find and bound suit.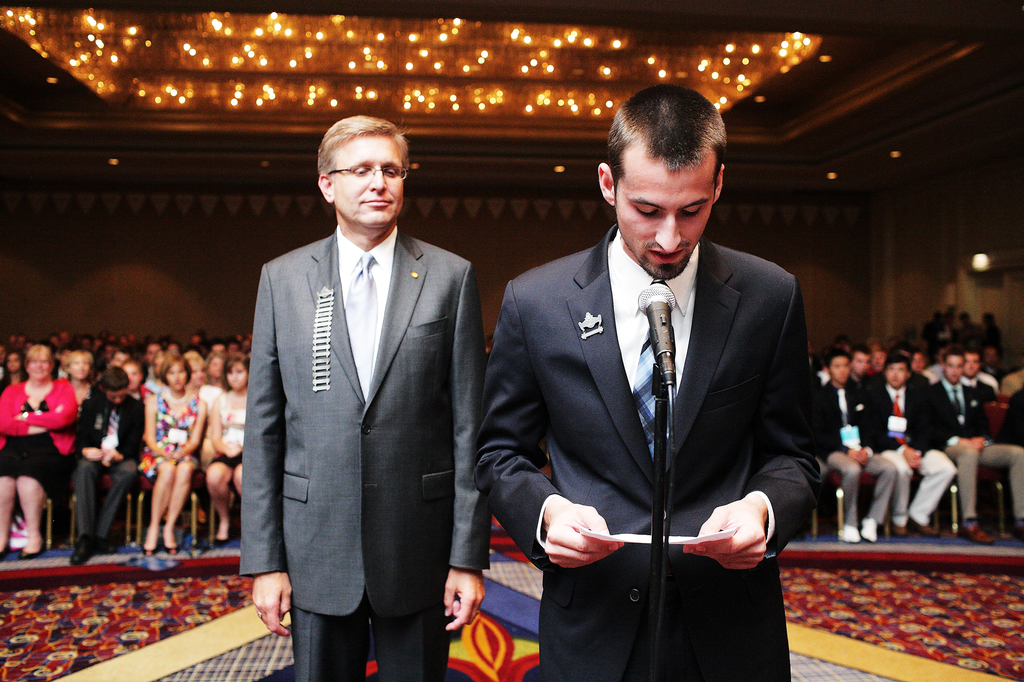
Bound: locate(236, 221, 489, 681).
